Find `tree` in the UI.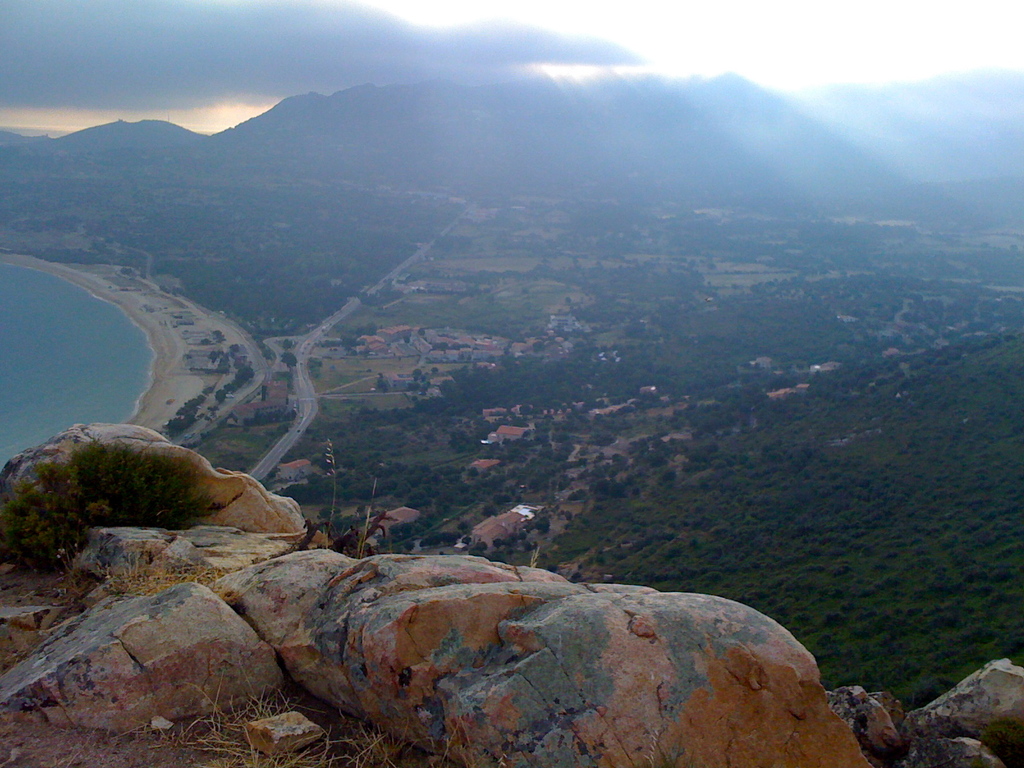
UI element at x1=176, y1=398, x2=196, y2=423.
